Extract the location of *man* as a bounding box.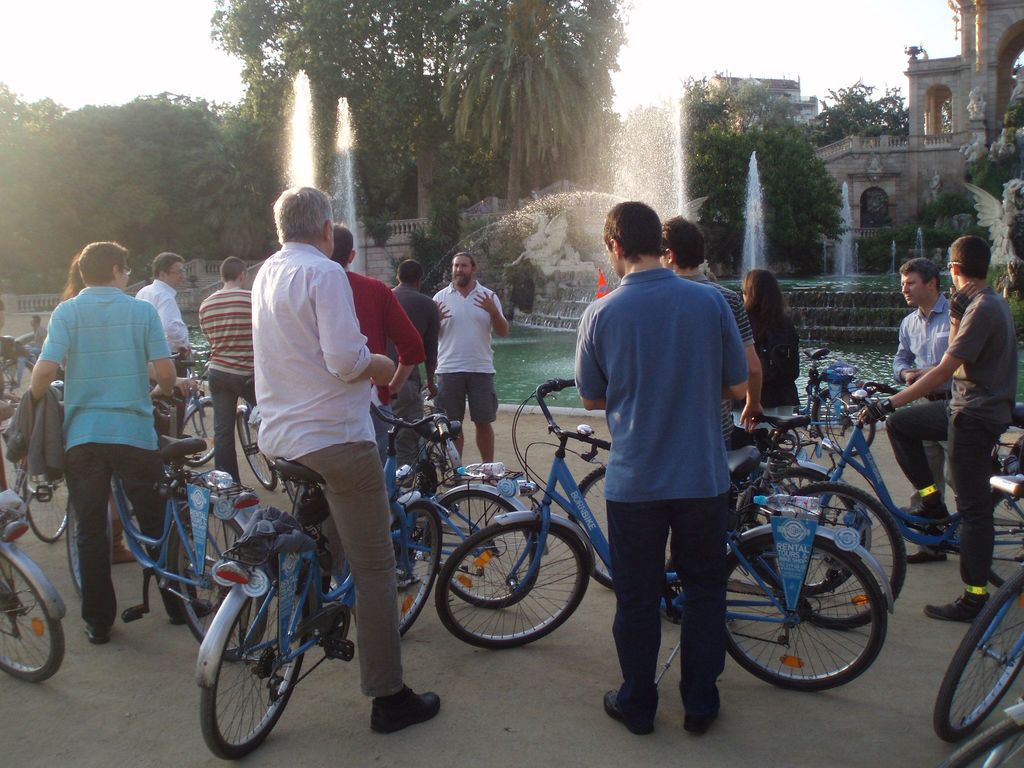
{"left": 33, "top": 228, "right": 205, "bottom": 639}.
